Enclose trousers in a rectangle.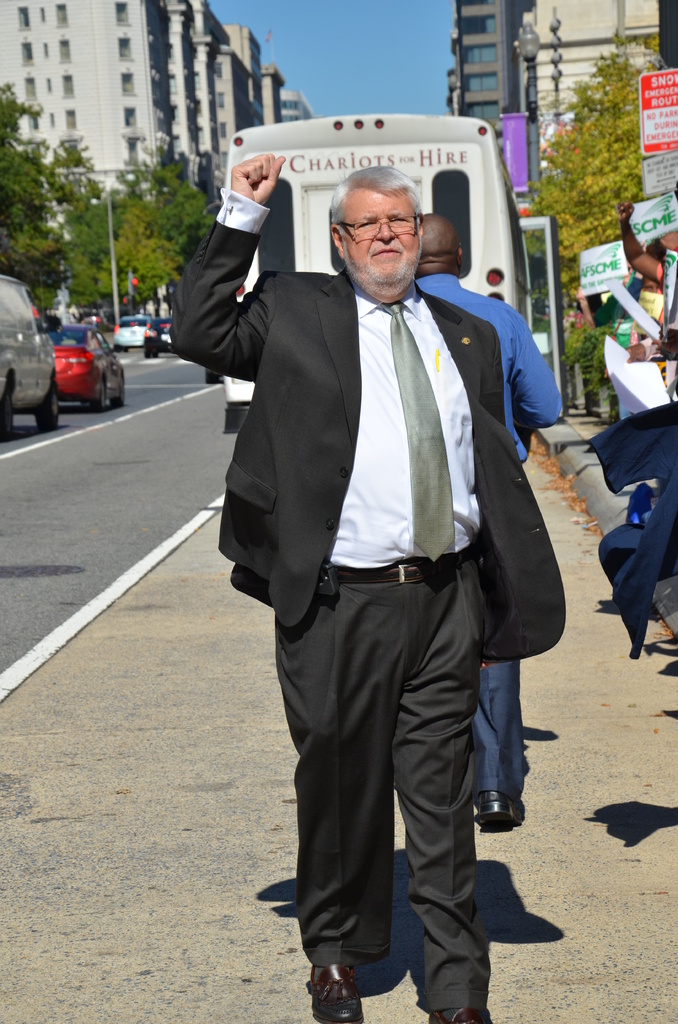
box(473, 648, 517, 799).
